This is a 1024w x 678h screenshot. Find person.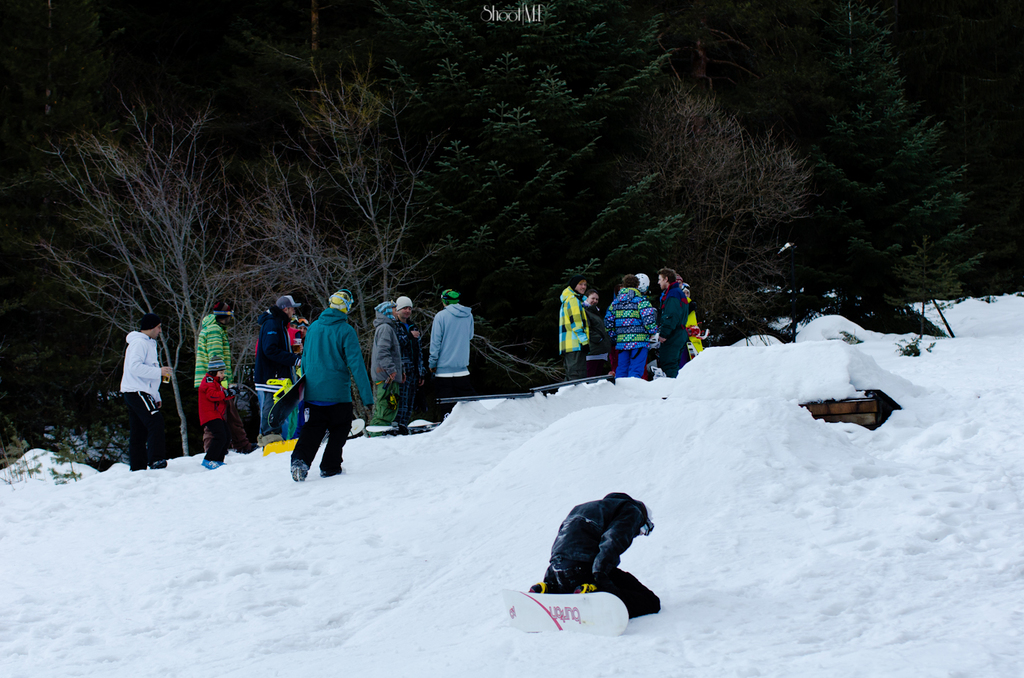
Bounding box: (364, 296, 406, 423).
